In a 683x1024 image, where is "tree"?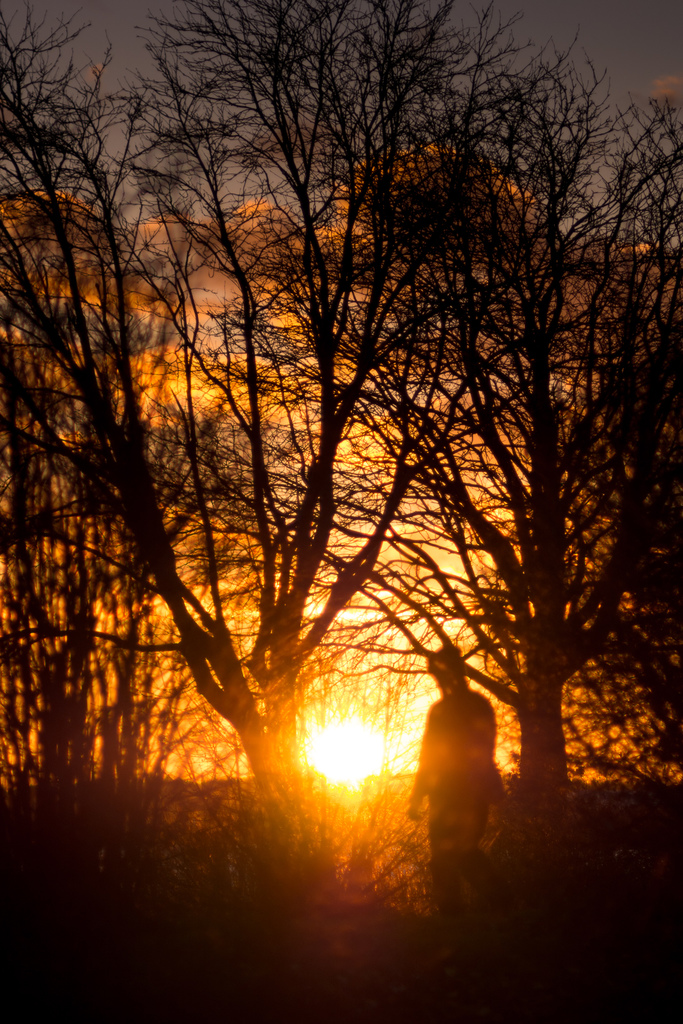
bbox=(35, 0, 652, 957).
